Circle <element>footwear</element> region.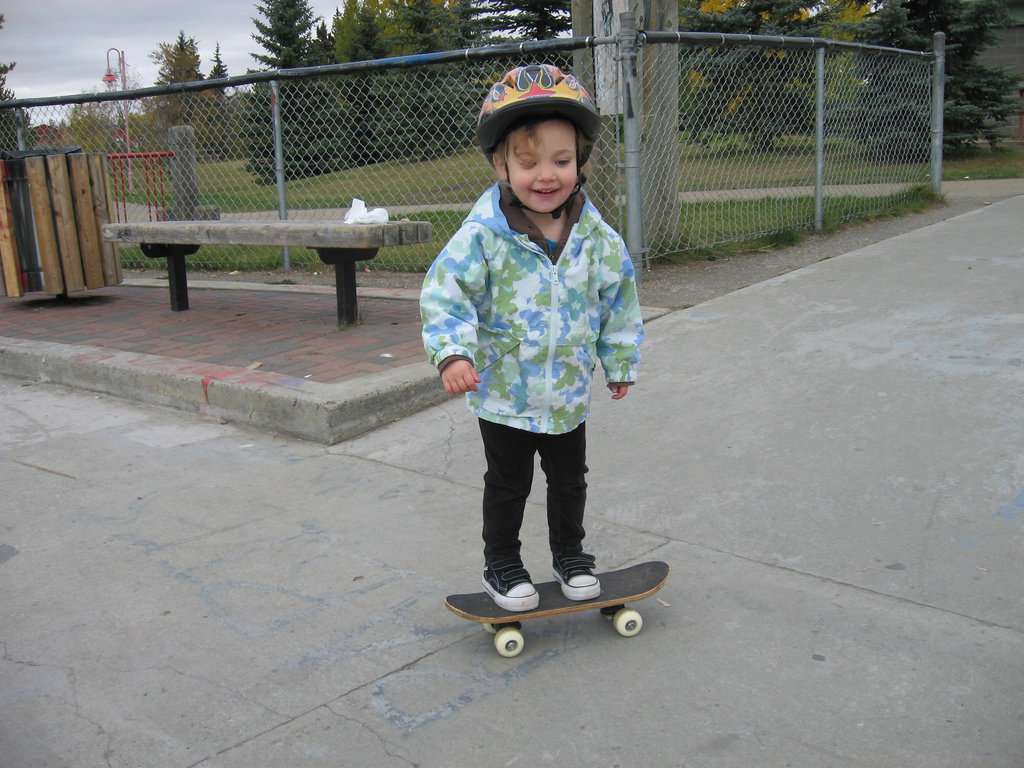
Region: box=[556, 551, 603, 607].
